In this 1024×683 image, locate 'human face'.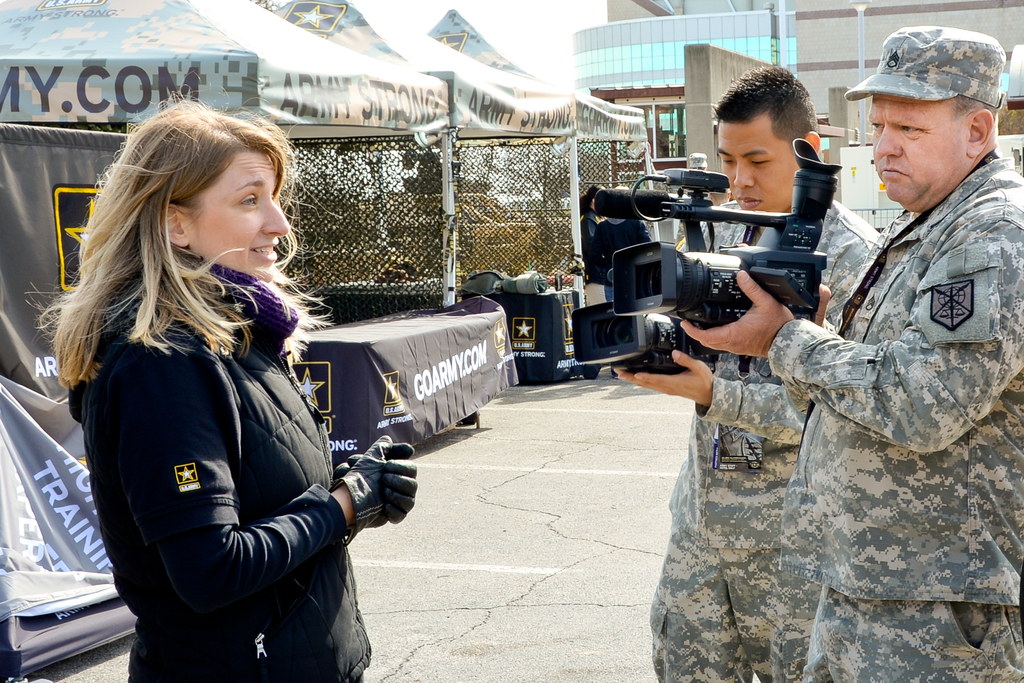
Bounding box: box(191, 152, 283, 276).
